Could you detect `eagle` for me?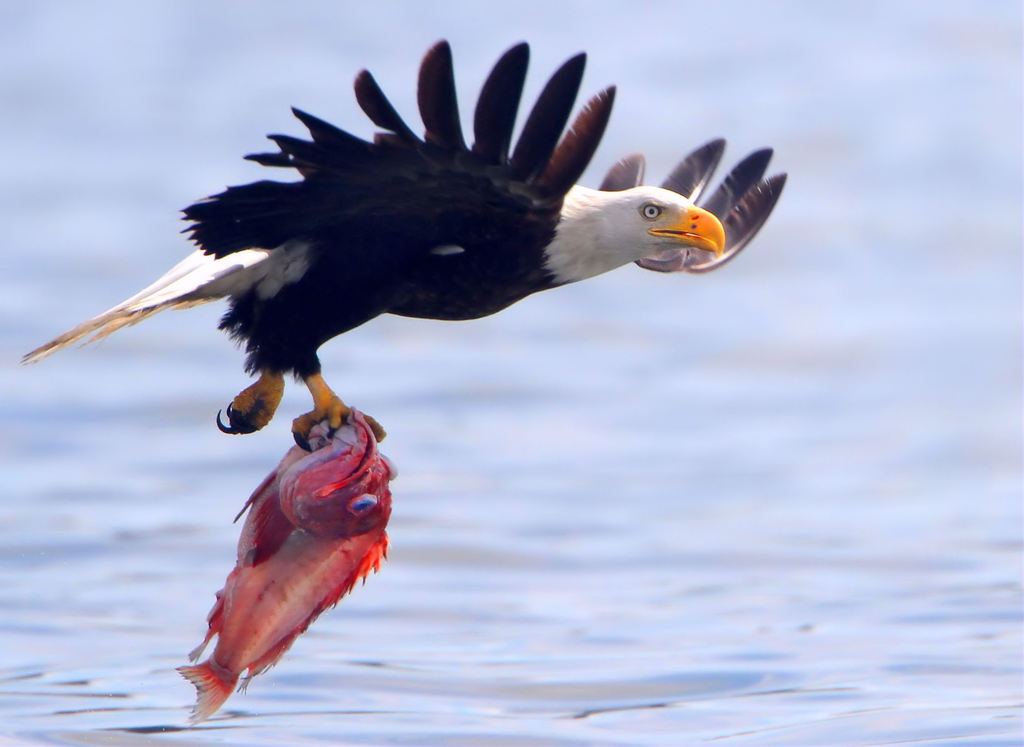
Detection result: (17,31,794,455).
